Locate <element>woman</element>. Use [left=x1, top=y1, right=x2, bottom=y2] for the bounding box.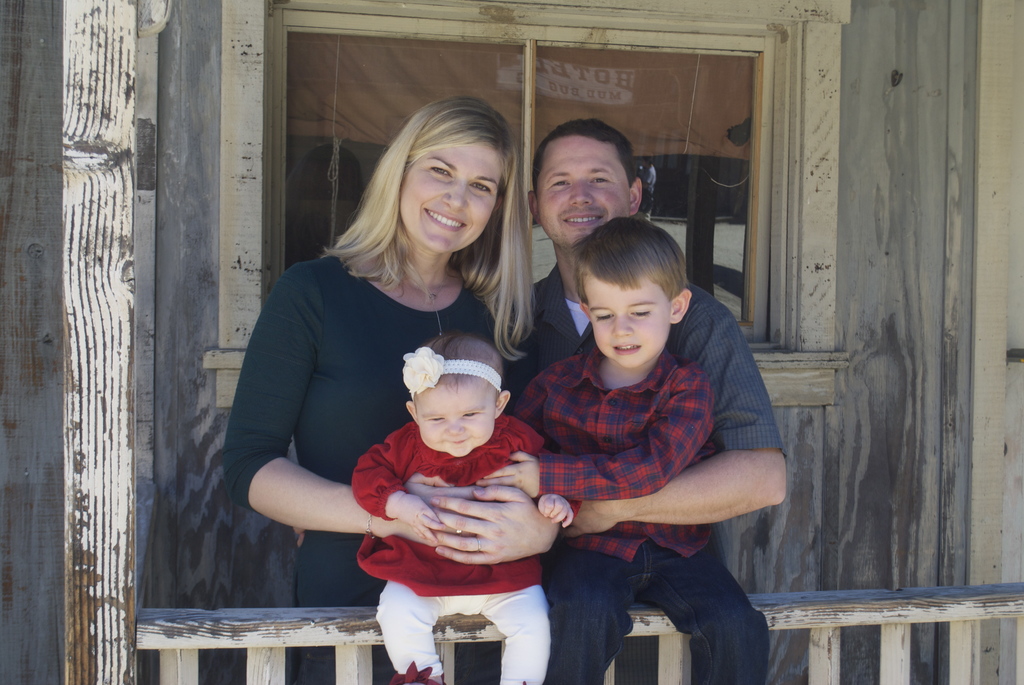
[left=227, top=91, right=531, bottom=684].
